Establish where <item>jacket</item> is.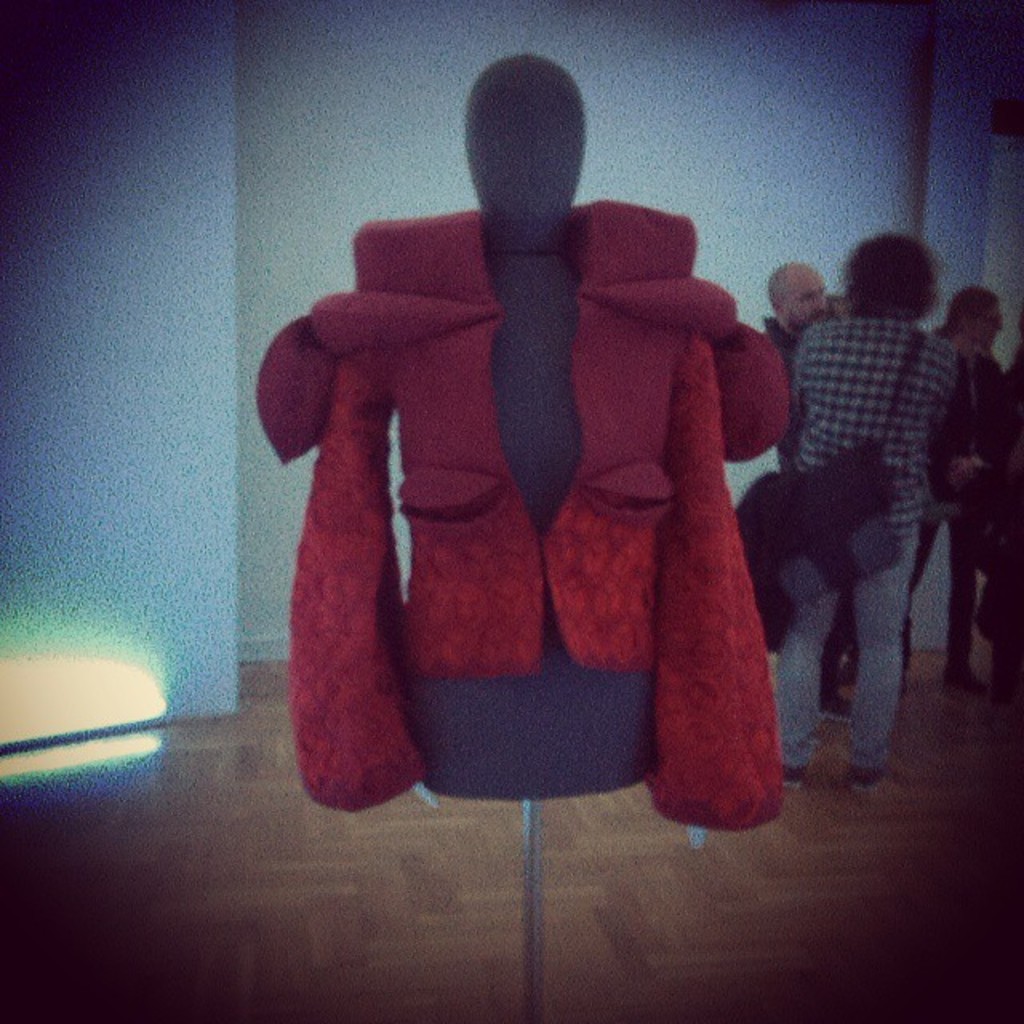
Established at box=[256, 200, 794, 834].
